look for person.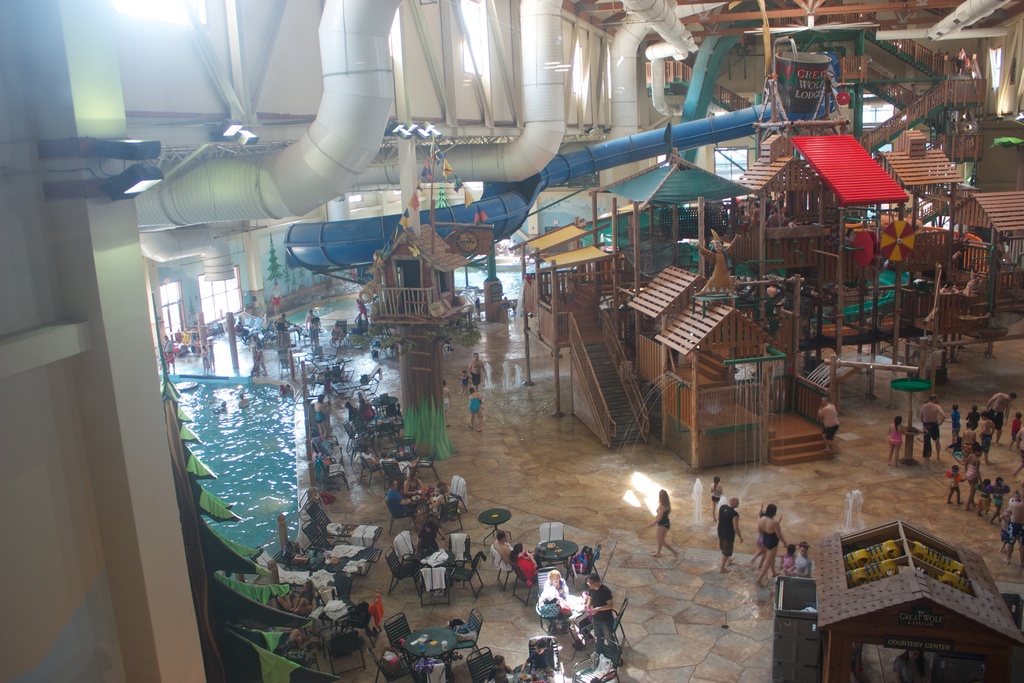
Found: bbox=(583, 571, 625, 666).
